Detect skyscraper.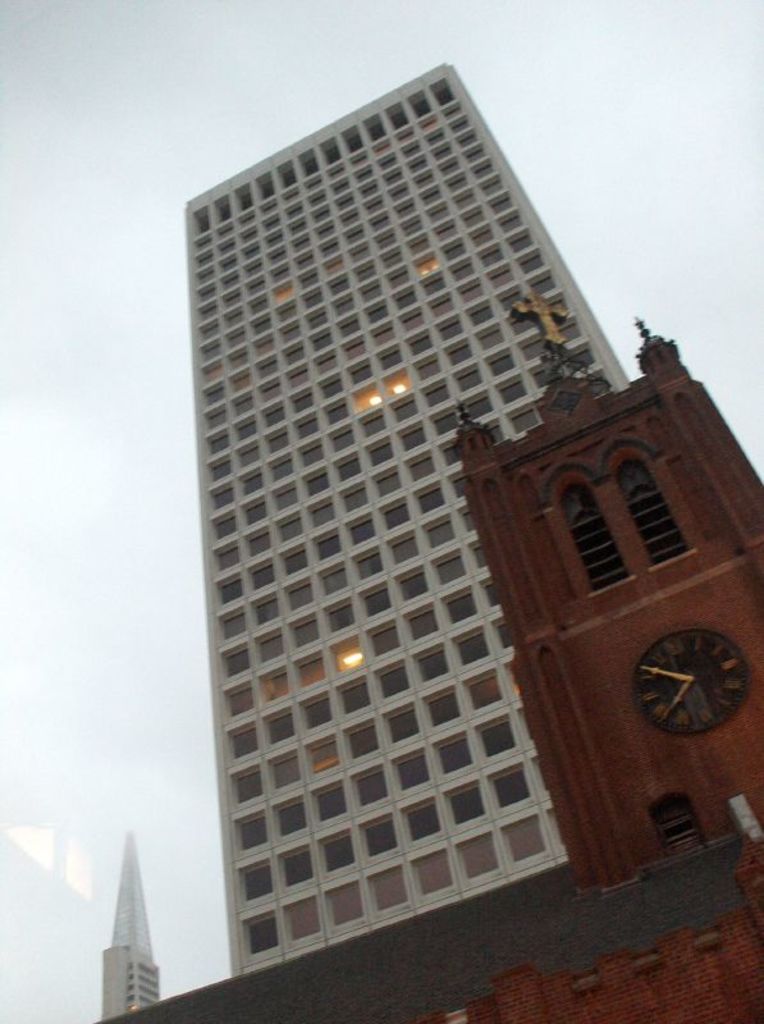
Detected at <region>146, 64, 704, 991</region>.
